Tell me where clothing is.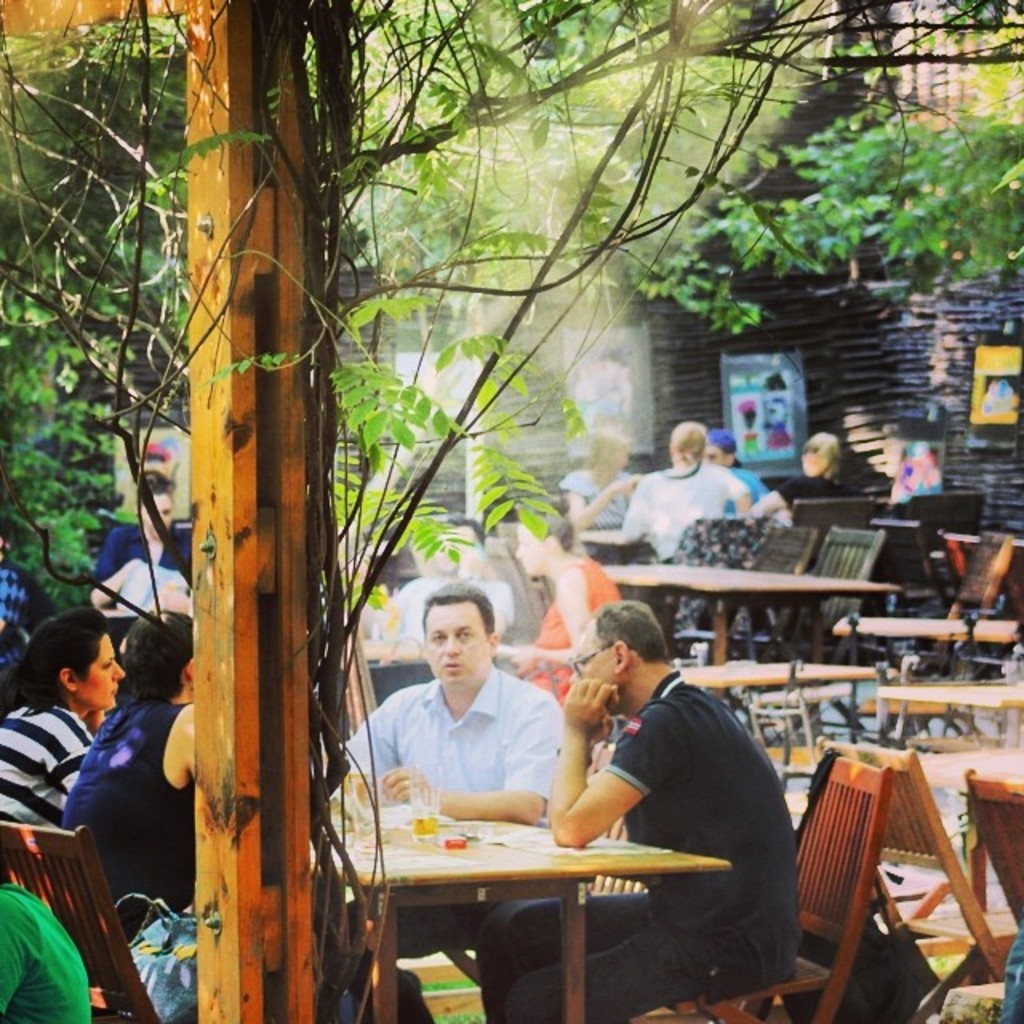
clothing is at bbox(776, 467, 862, 522).
